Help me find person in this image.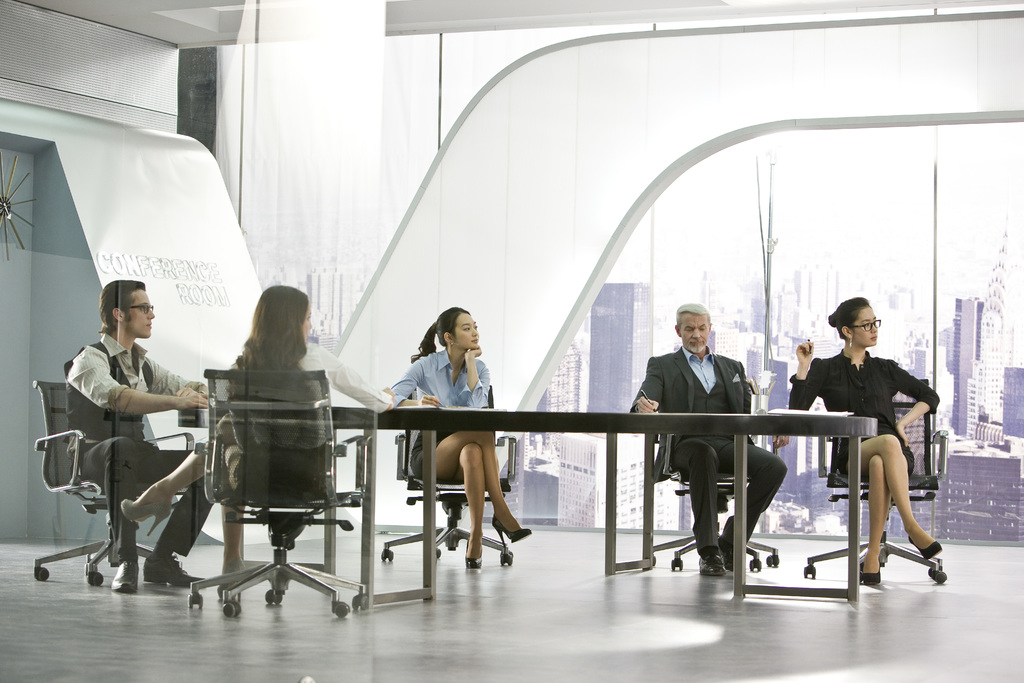
Found it: bbox=[65, 262, 190, 580].
